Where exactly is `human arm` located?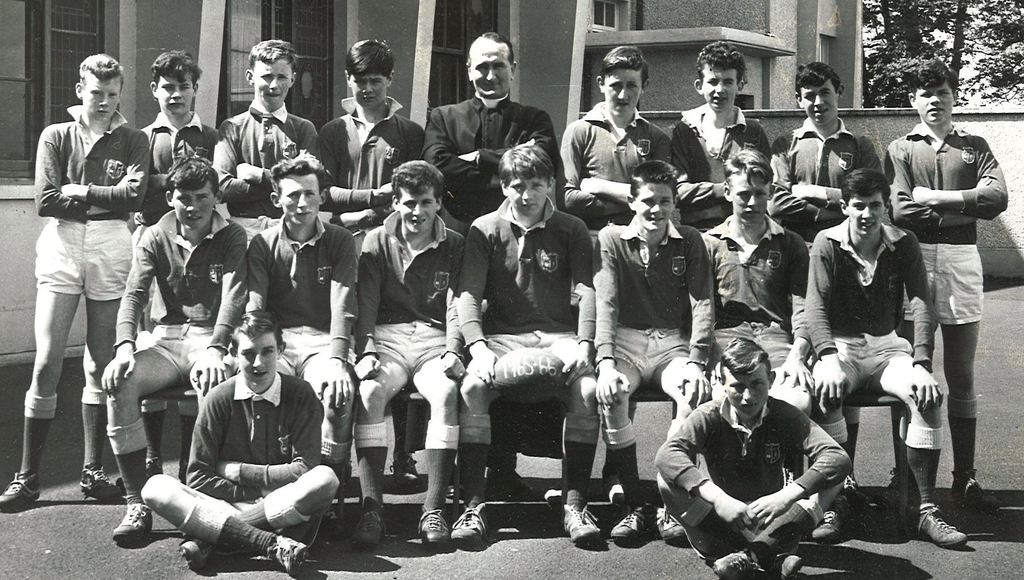
Its bounding box is [766,137,840,229].
